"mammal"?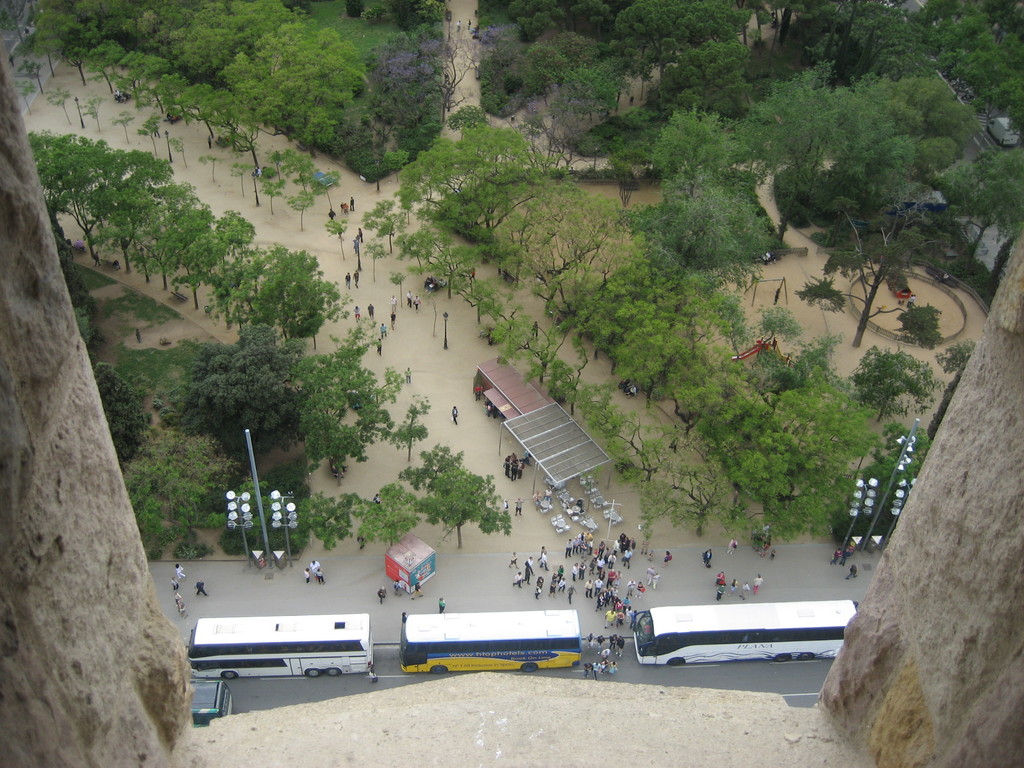
[74,241,82,252]
